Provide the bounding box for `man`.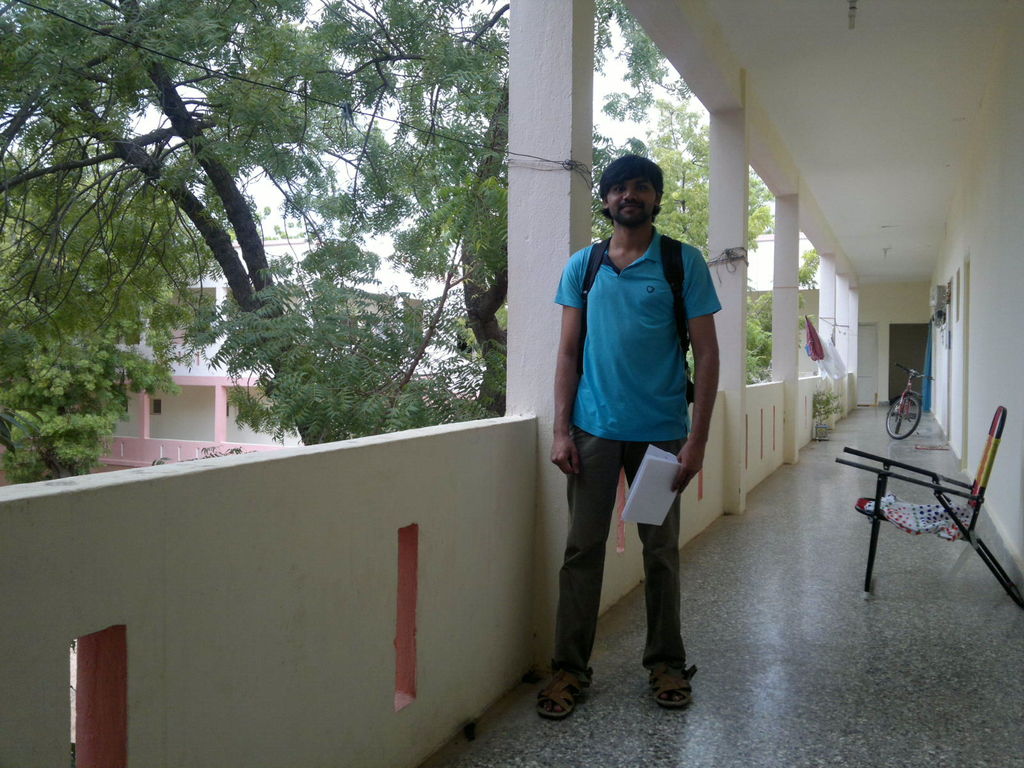
547/143/723/733.
